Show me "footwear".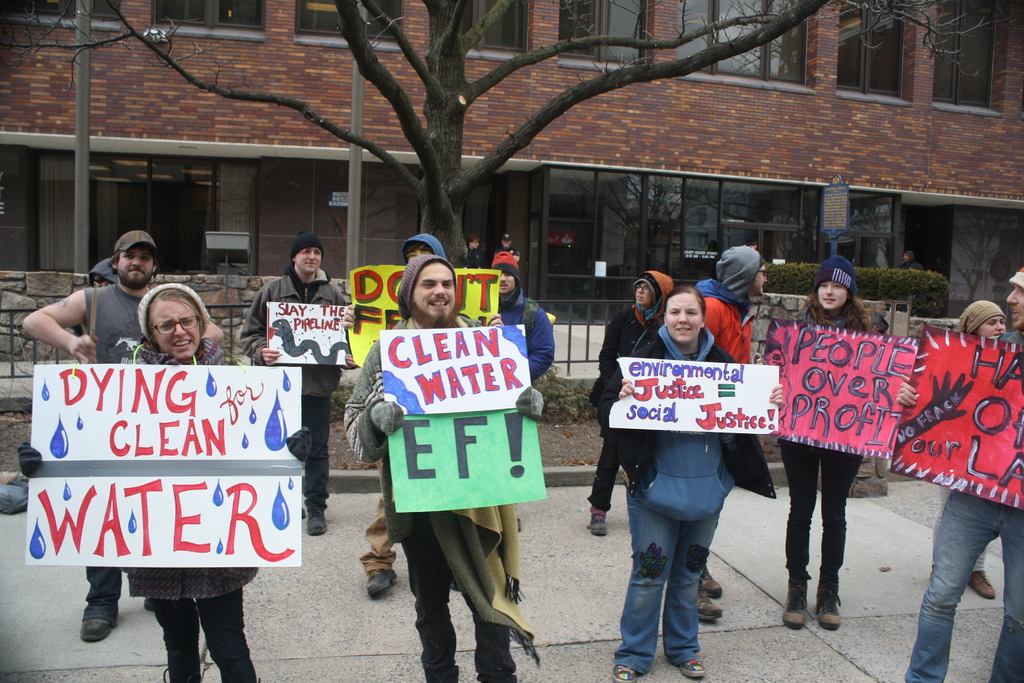
"footwear" is here: 699:568:726:599.
